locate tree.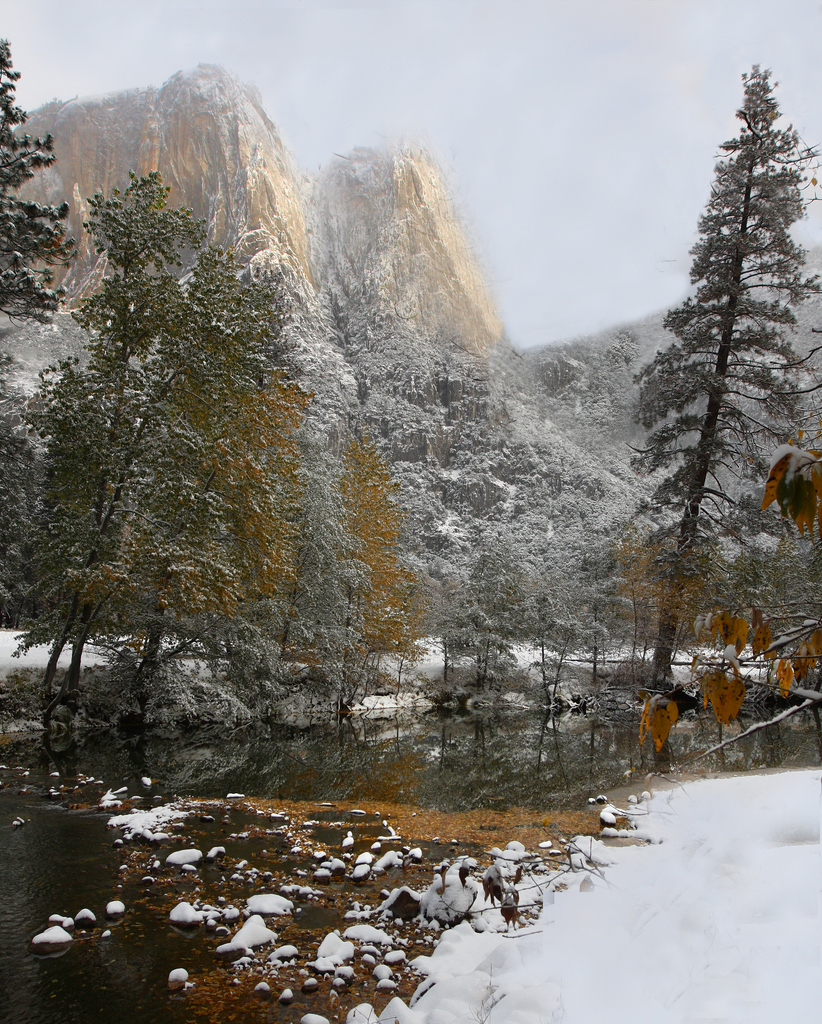
Bounding box: 323:412:431:684.
